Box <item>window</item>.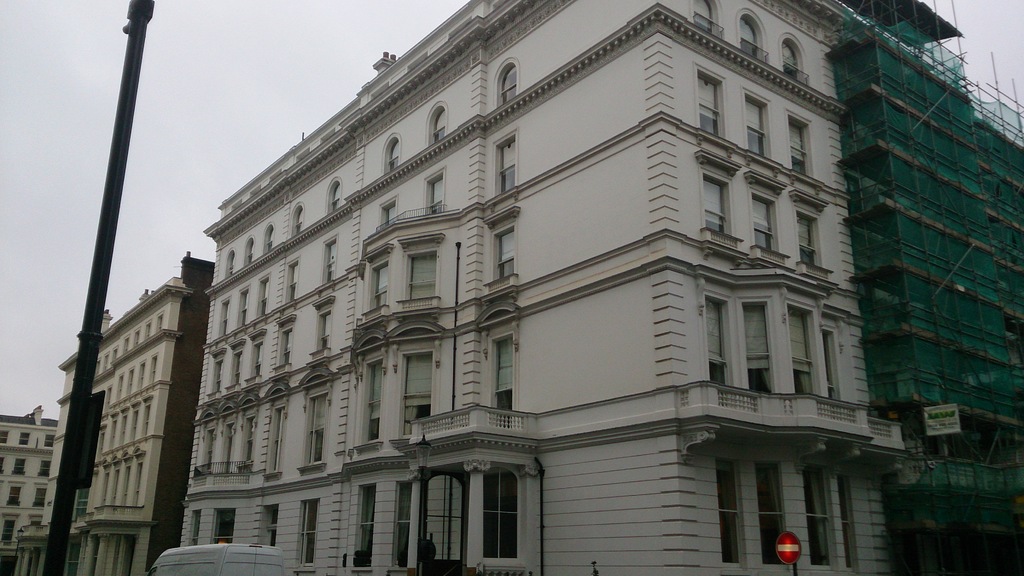
295,206,308,234.
